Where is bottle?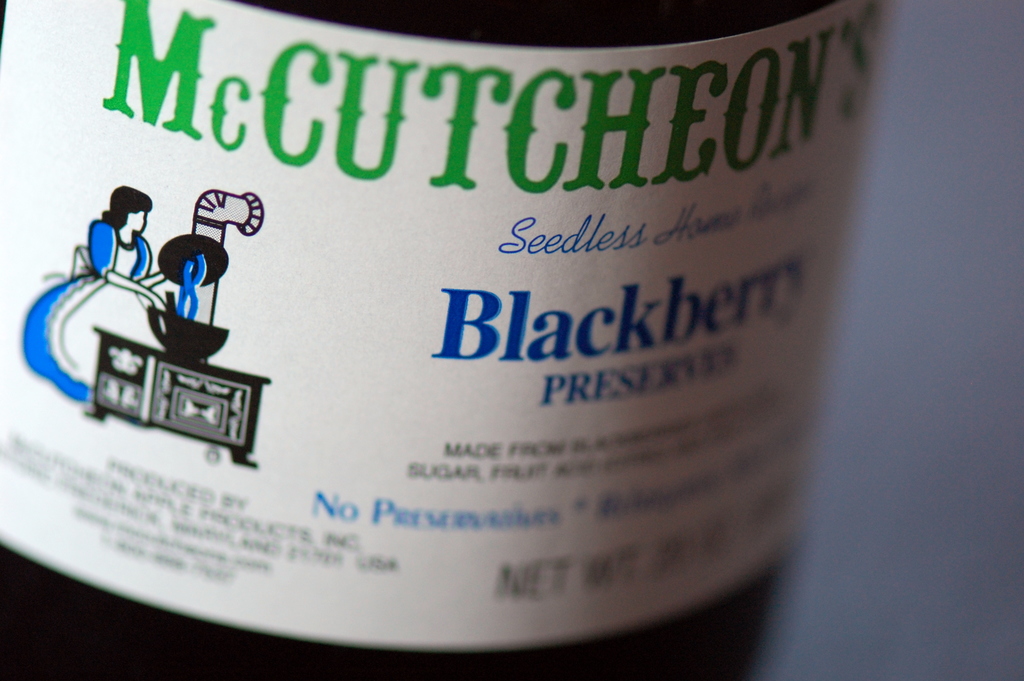
select_region(0, 15, 952, 658).
